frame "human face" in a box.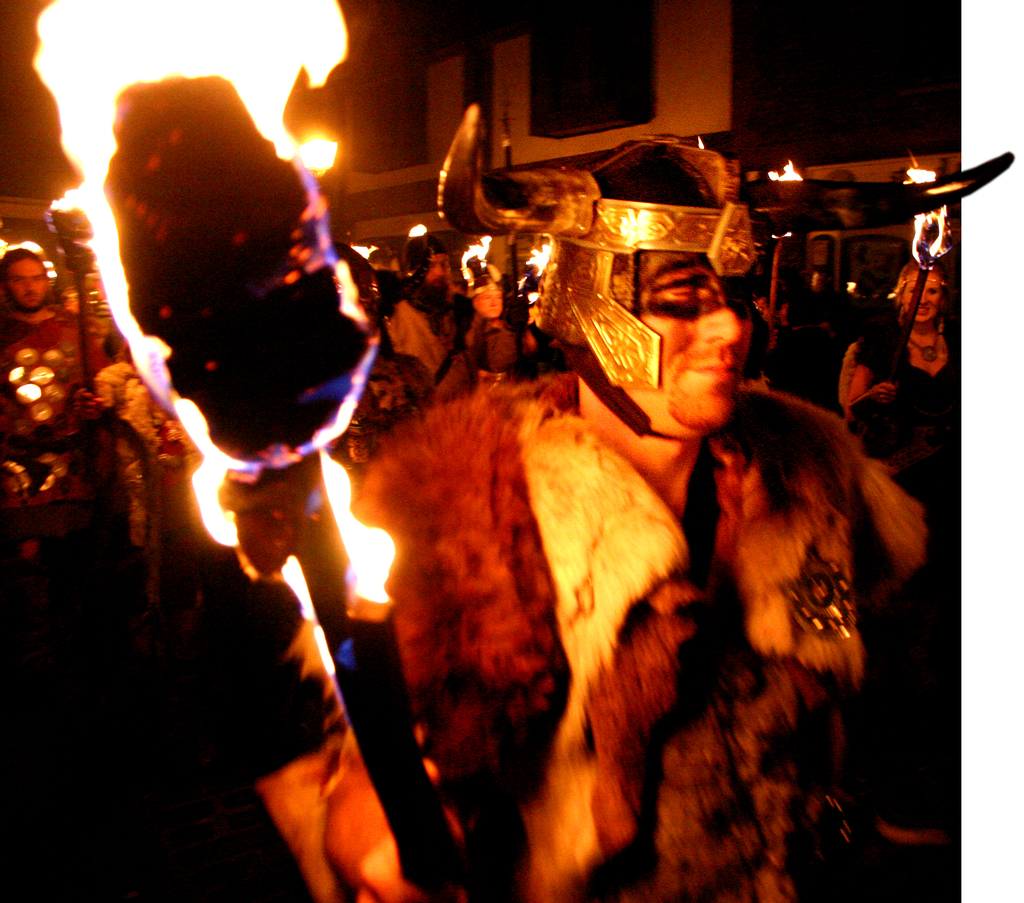
471:286:505:317.
